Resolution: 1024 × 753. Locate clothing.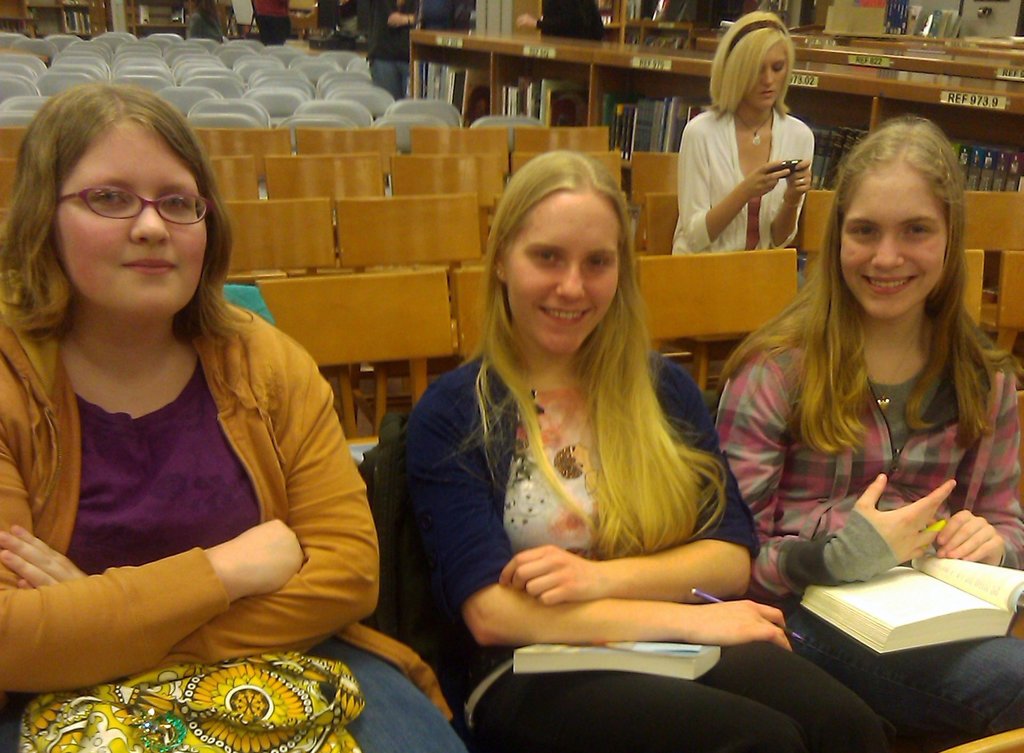
select_region(714, 295, 1023, 752).
